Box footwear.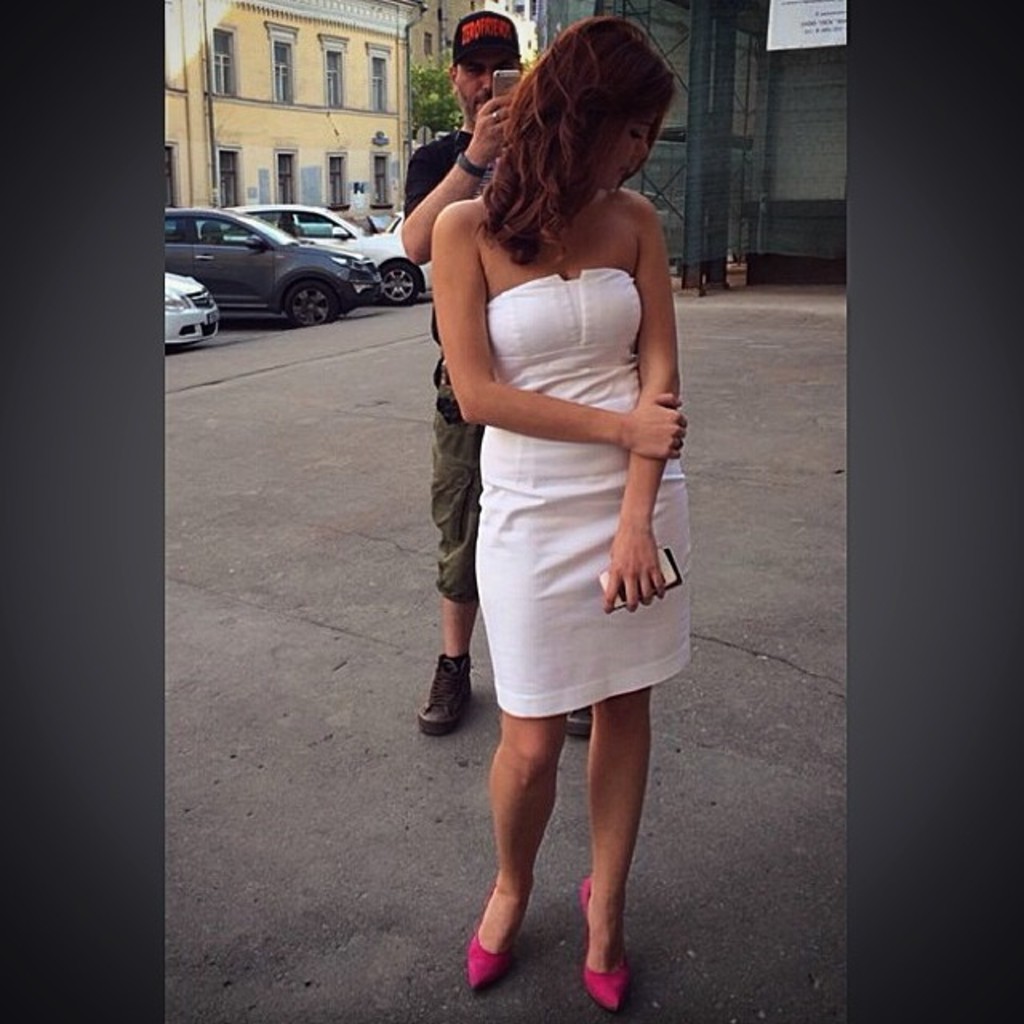
<region>461, 882, 523, 997</region>.
